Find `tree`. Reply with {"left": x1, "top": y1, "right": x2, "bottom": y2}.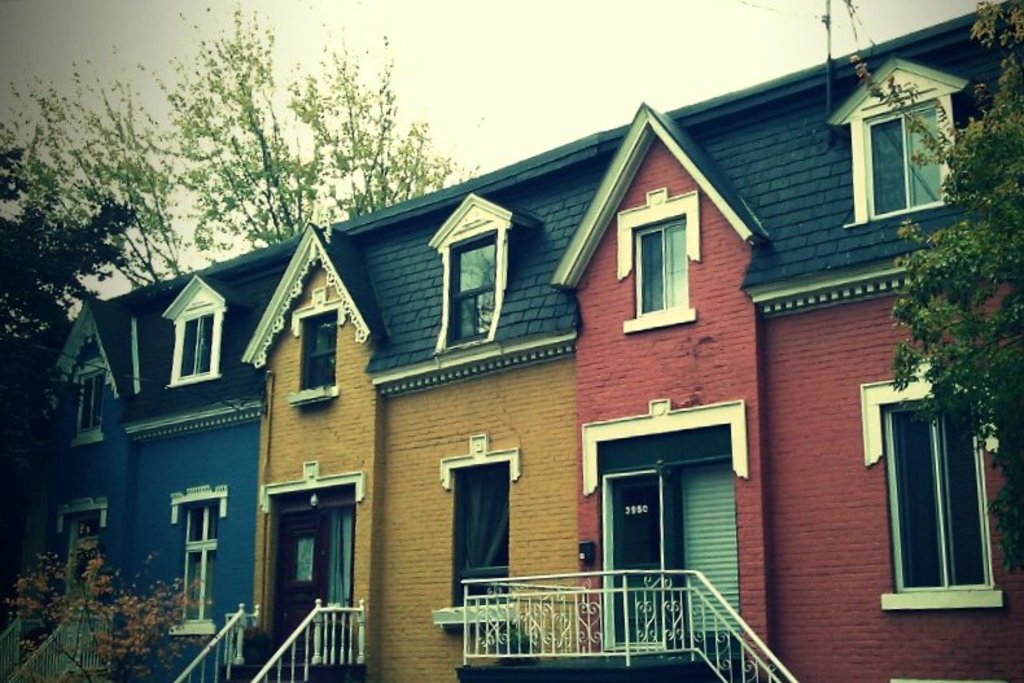
{"left": 875, "top": 0, "right": 1023, "bottom": 592}.
